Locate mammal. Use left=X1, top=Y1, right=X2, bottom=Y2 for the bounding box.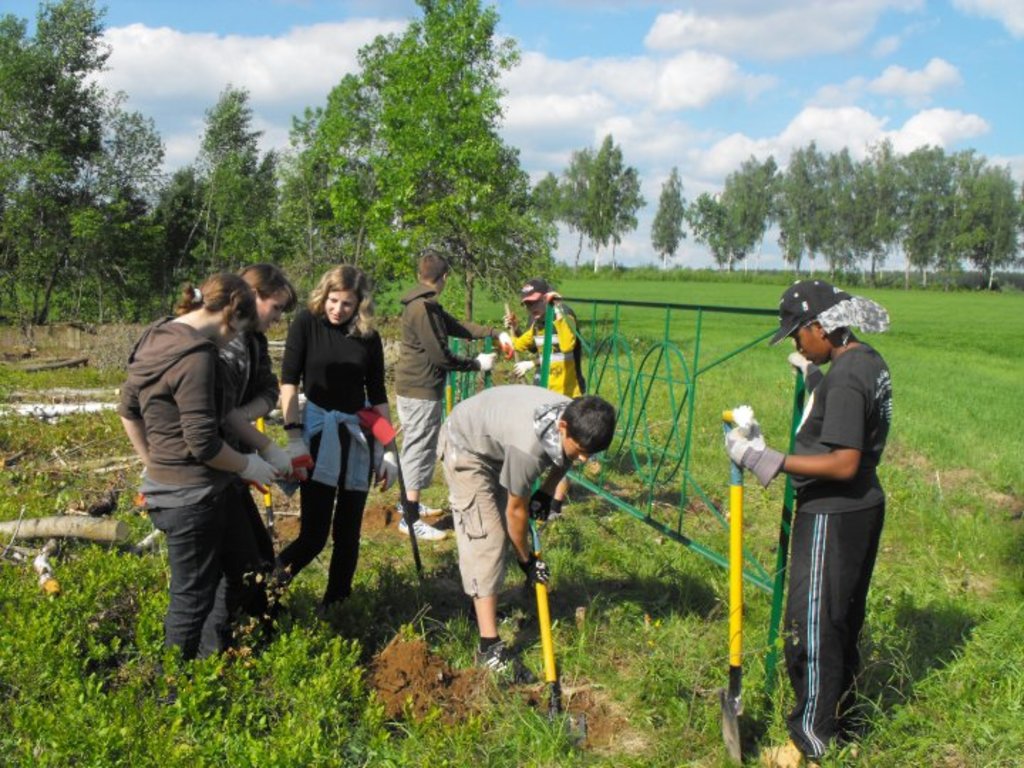
left=427, top=356, right=579, bottom=646.
